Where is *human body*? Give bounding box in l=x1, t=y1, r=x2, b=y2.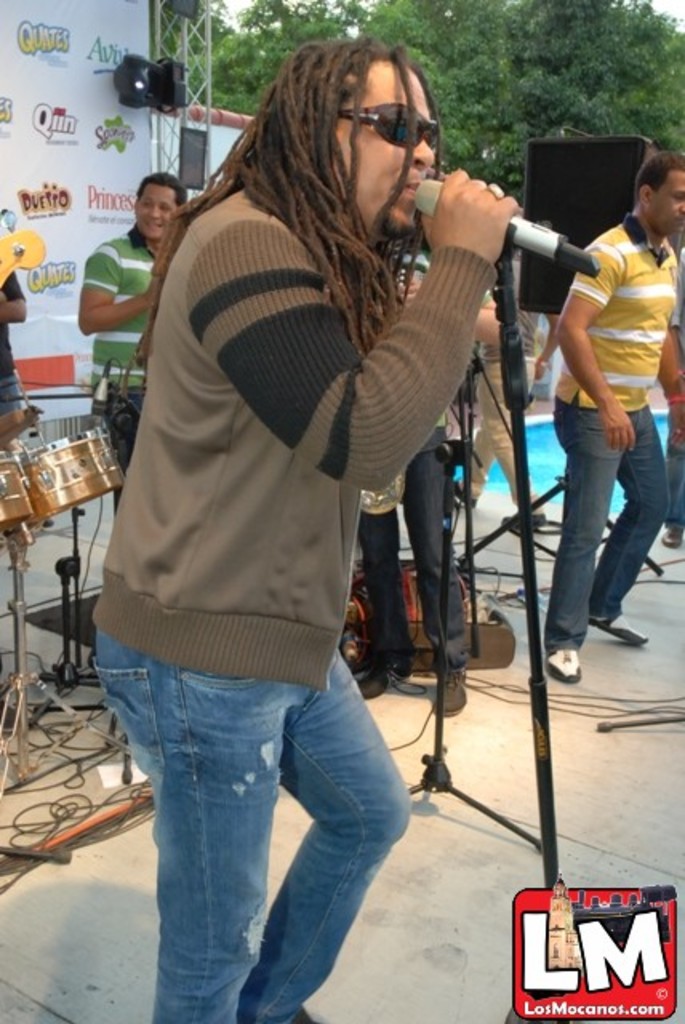
l=536, t=210, r=683, b=685.
